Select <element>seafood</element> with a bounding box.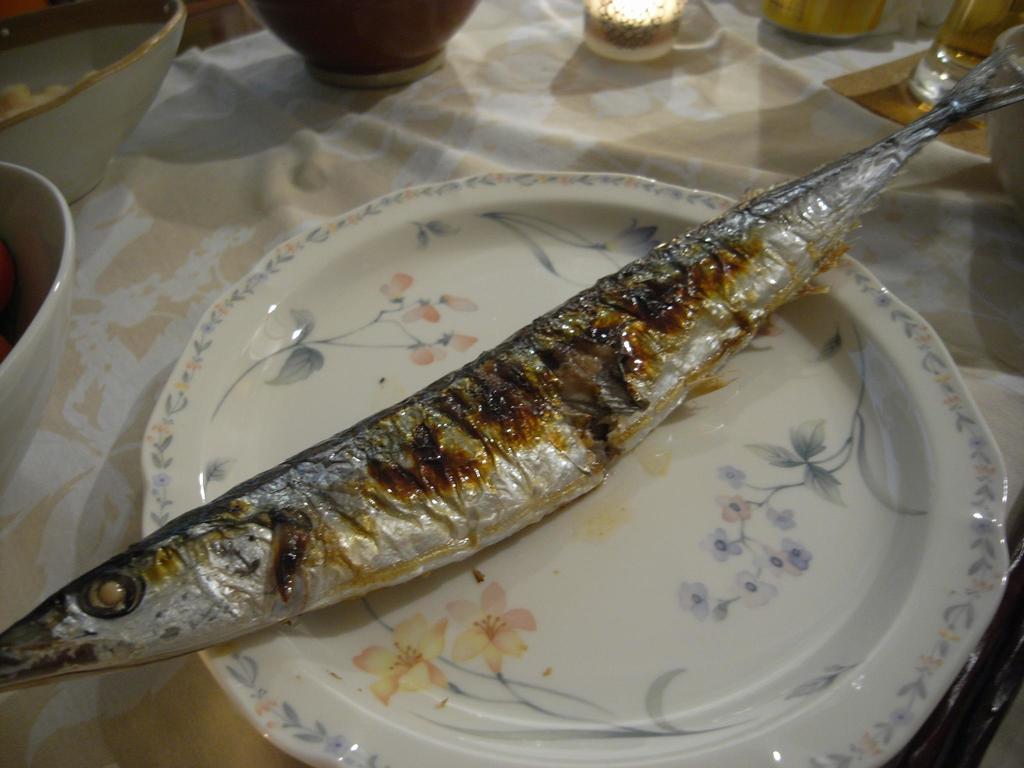
select_region(0, 44, 1023, 689).
